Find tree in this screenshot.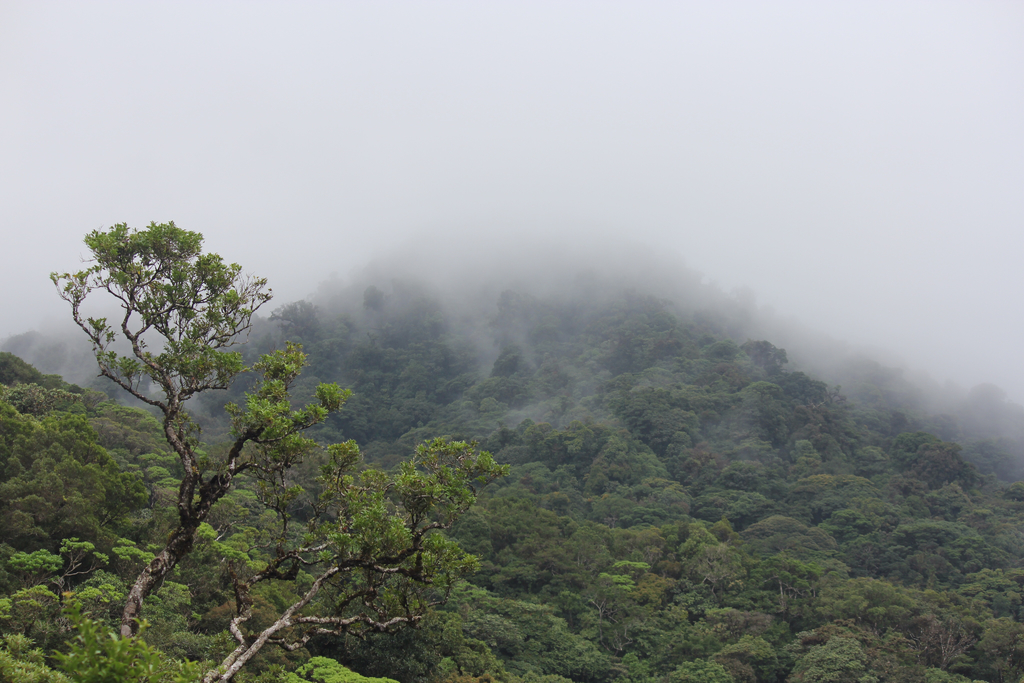
The bounding box for tree is bbox(52, 208, 534, 682).
